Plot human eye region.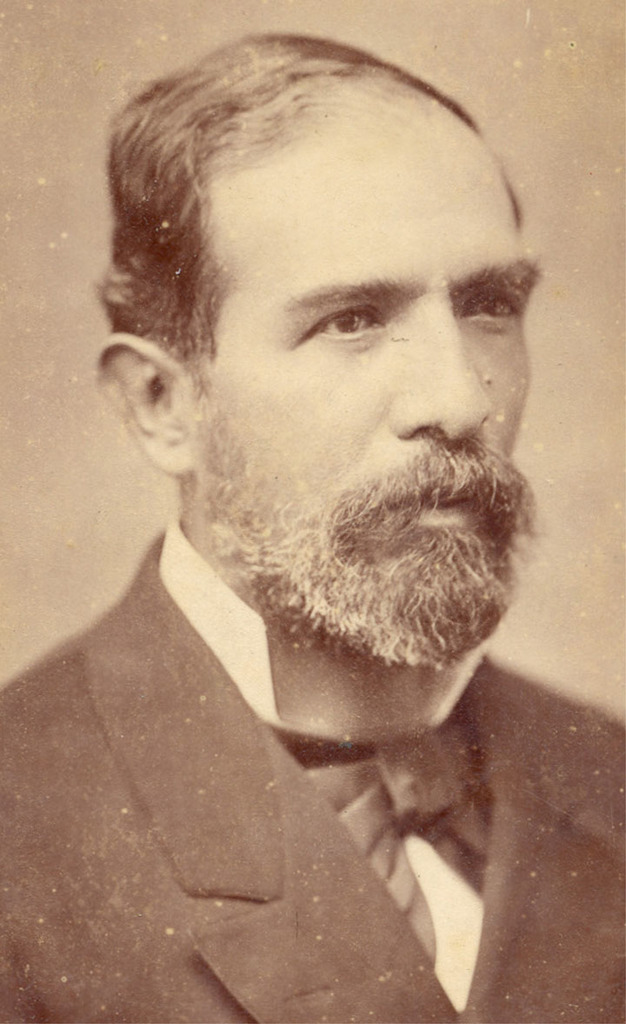
Plotted at pyautogui.locateOnScreen(462, 281, 529, 336).
